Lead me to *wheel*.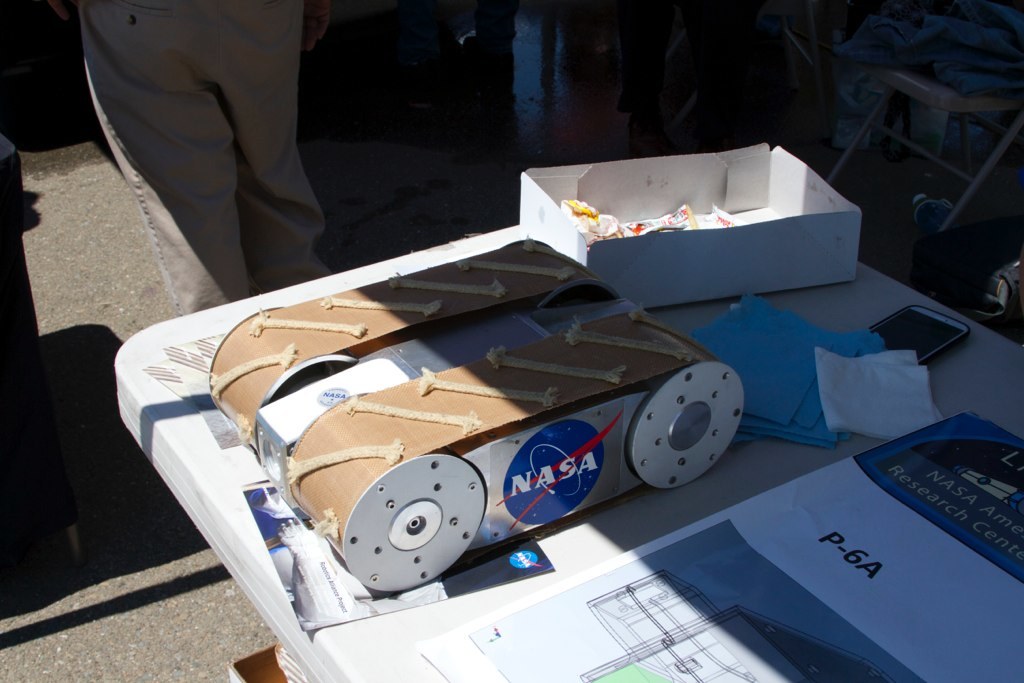
Lead to {"x1": 623, "y1": 357, "x2": 748, "y2": 490}.
